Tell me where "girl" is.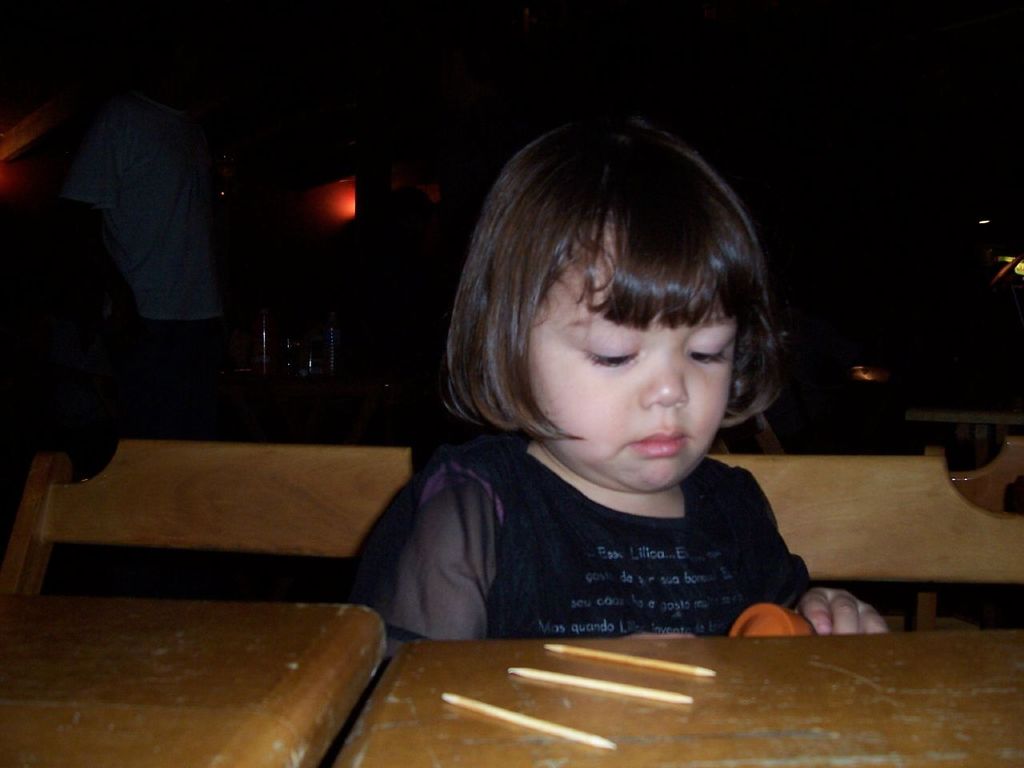
"girl" is at (left=350, top=117, right=891, bottom=641).
